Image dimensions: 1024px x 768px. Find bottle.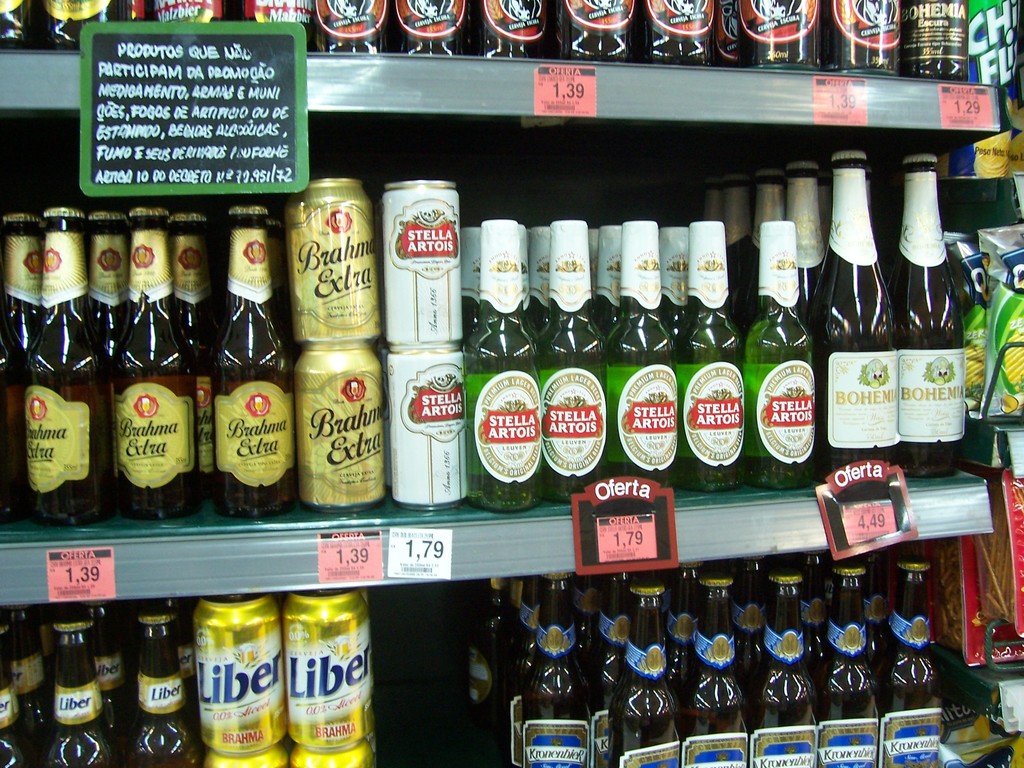
Rect(0, 291, 28, 527).
